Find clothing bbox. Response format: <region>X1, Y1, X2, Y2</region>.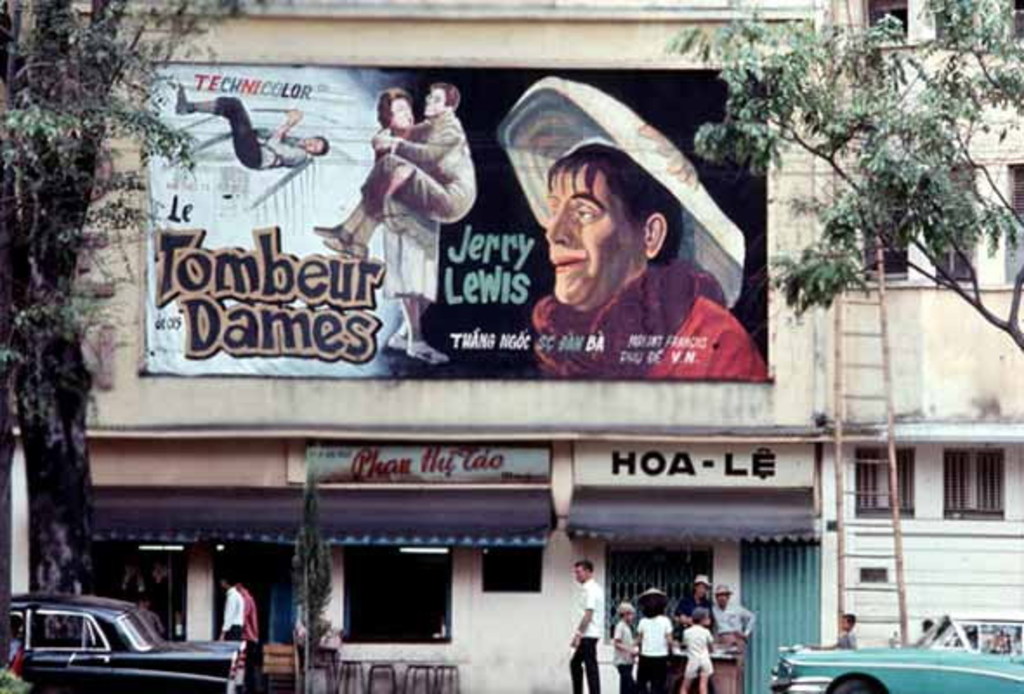
<region>240, 588, 259, 640</region>.
